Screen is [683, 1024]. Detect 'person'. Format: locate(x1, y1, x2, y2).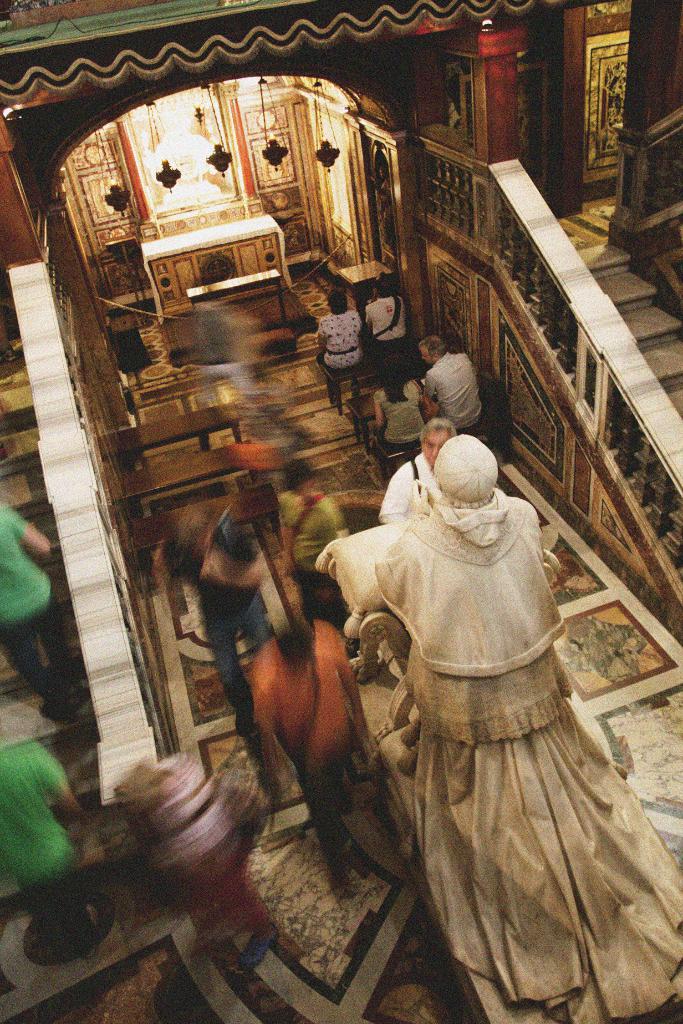
locate(370, 272, 404, 384).
